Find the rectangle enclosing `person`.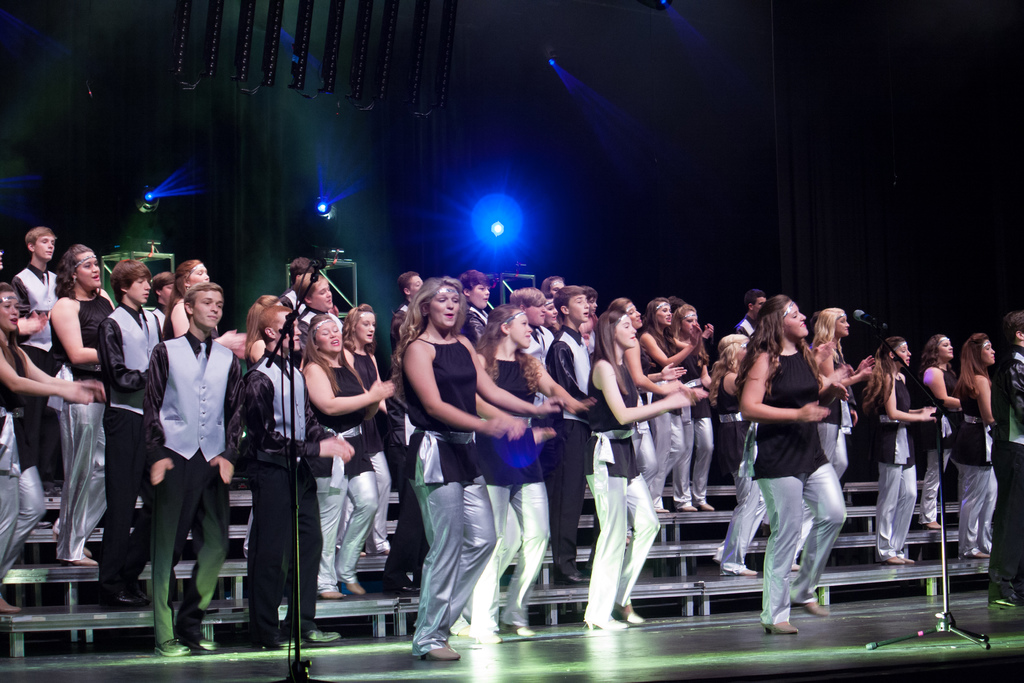
[x1=470, y1=304, x2=593, y2=653].
